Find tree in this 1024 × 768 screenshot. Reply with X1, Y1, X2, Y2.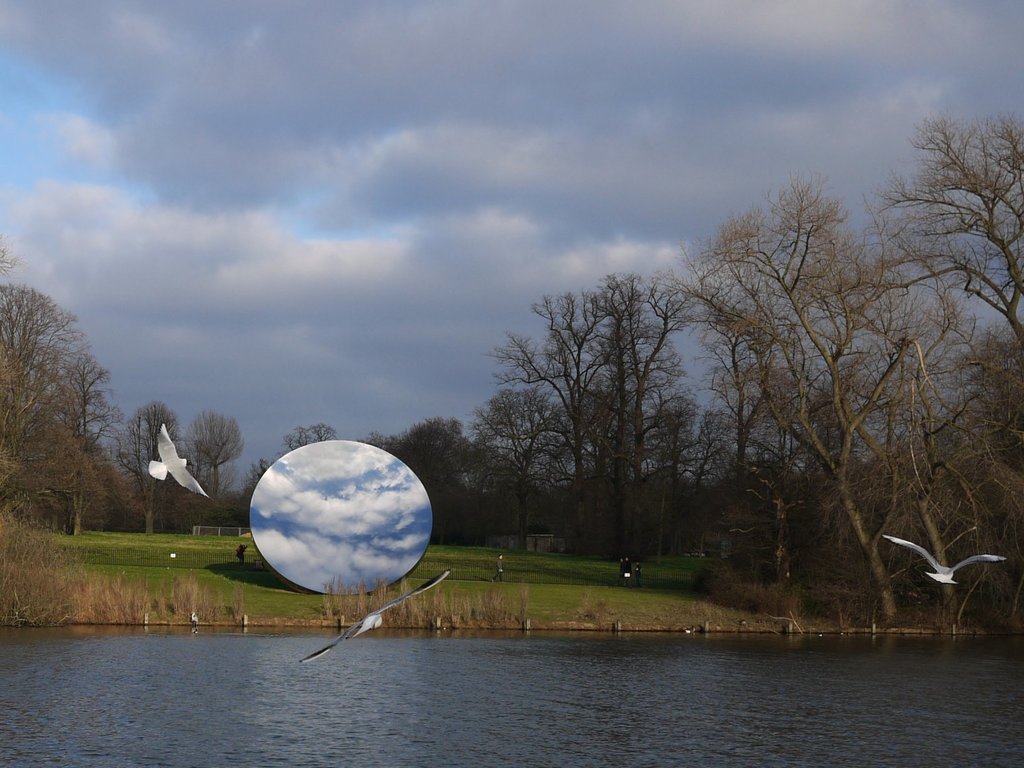
181, 411, 247, 524.
